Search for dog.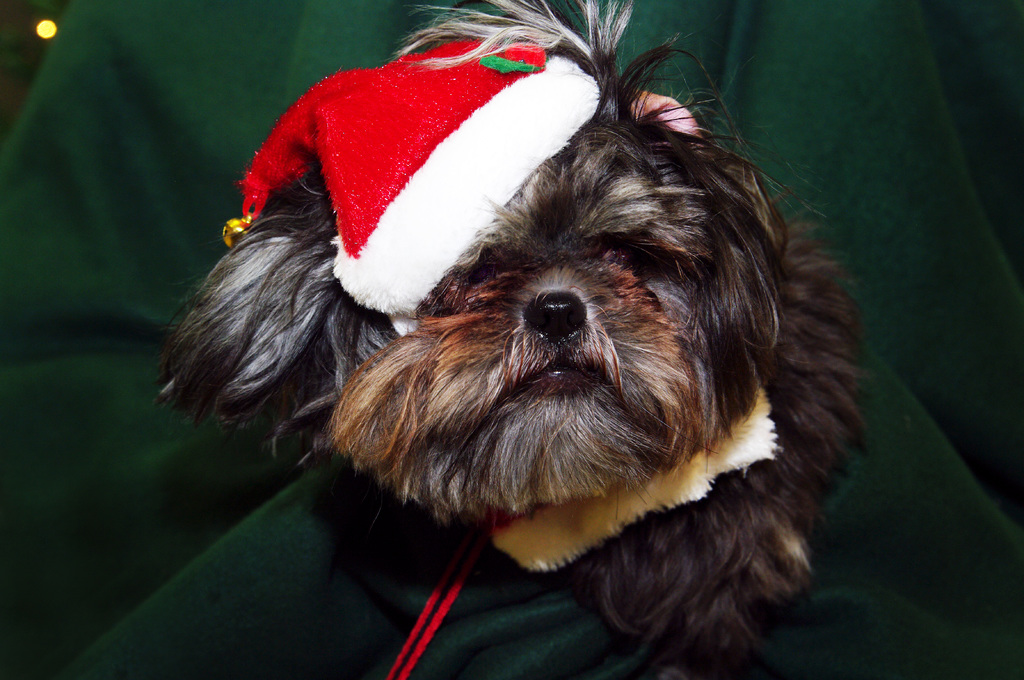
Found at Rect(153, 0, 865, 679).
